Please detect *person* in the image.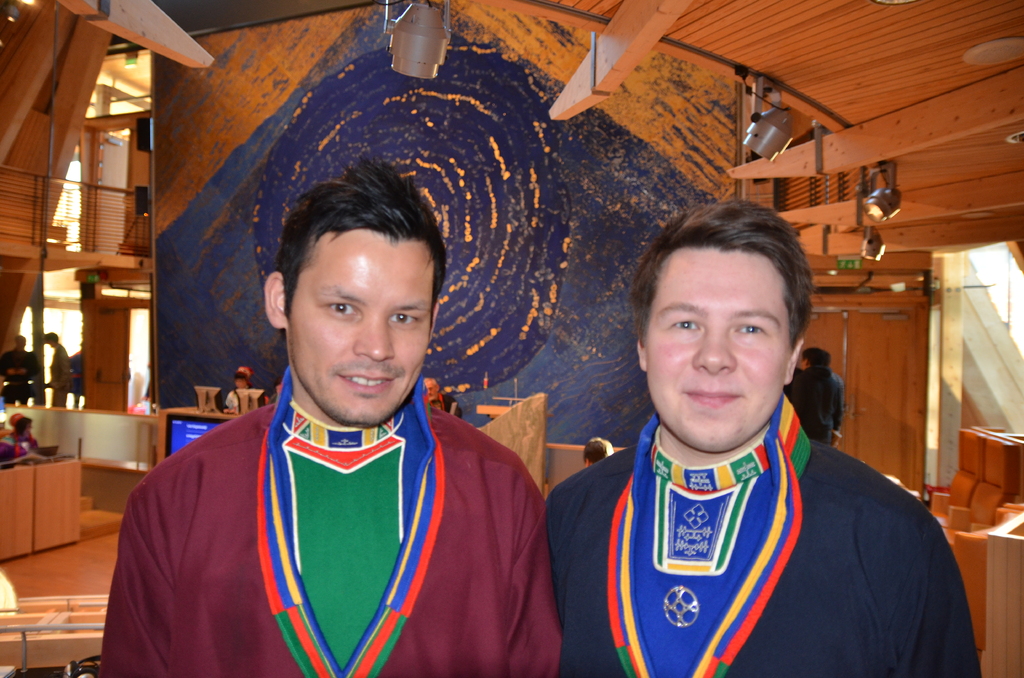
542 210 963 657.
